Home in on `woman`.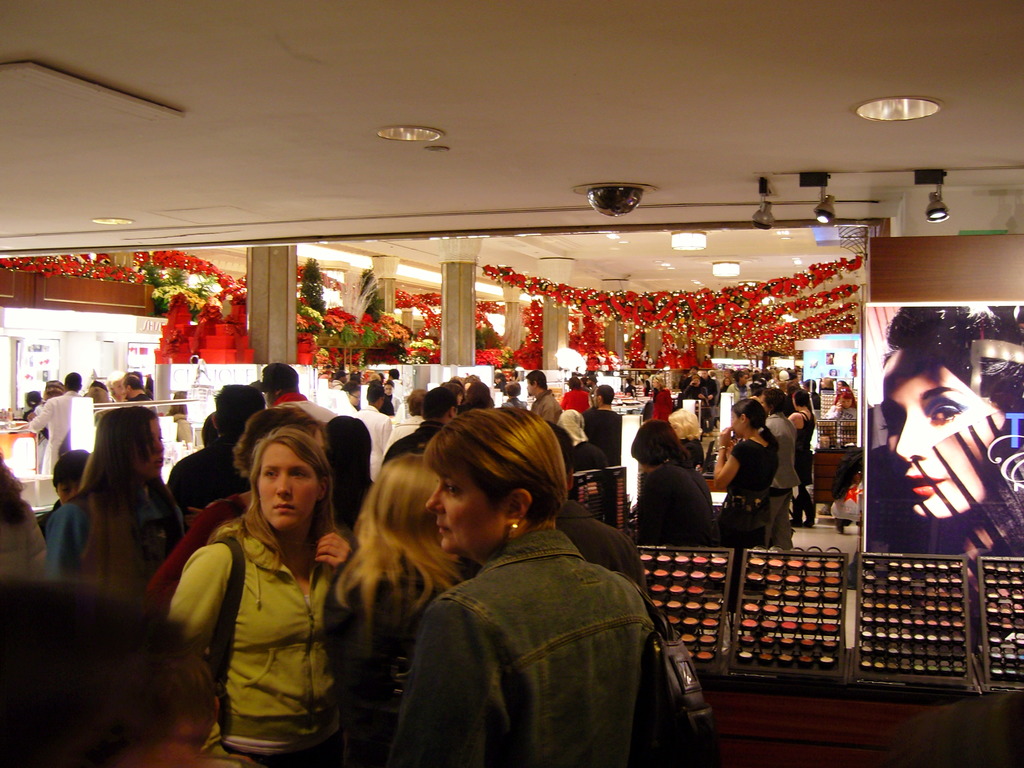
Homed in at 339,381,361,410.
